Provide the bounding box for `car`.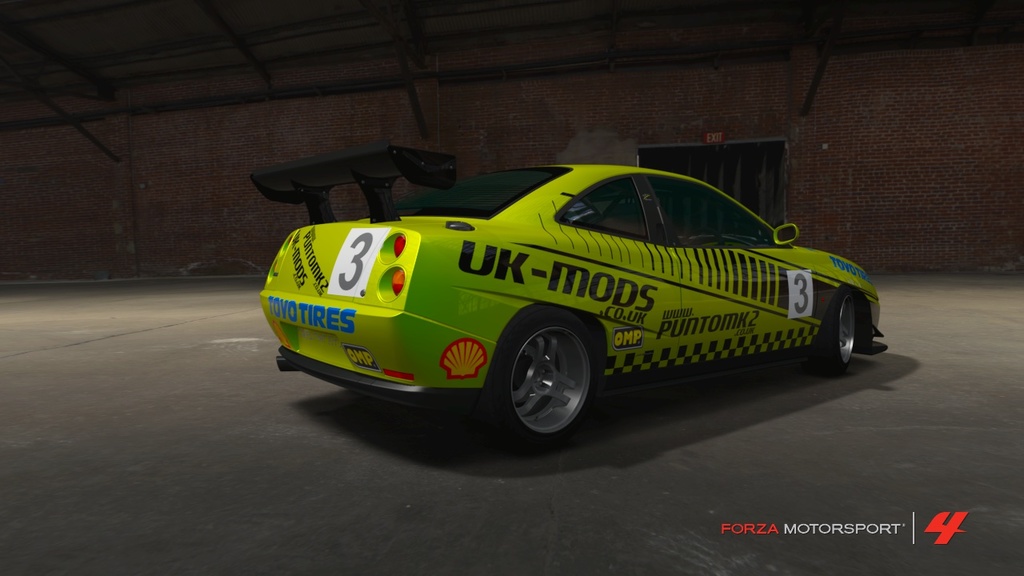
crop(202, 166, 874, 430).
